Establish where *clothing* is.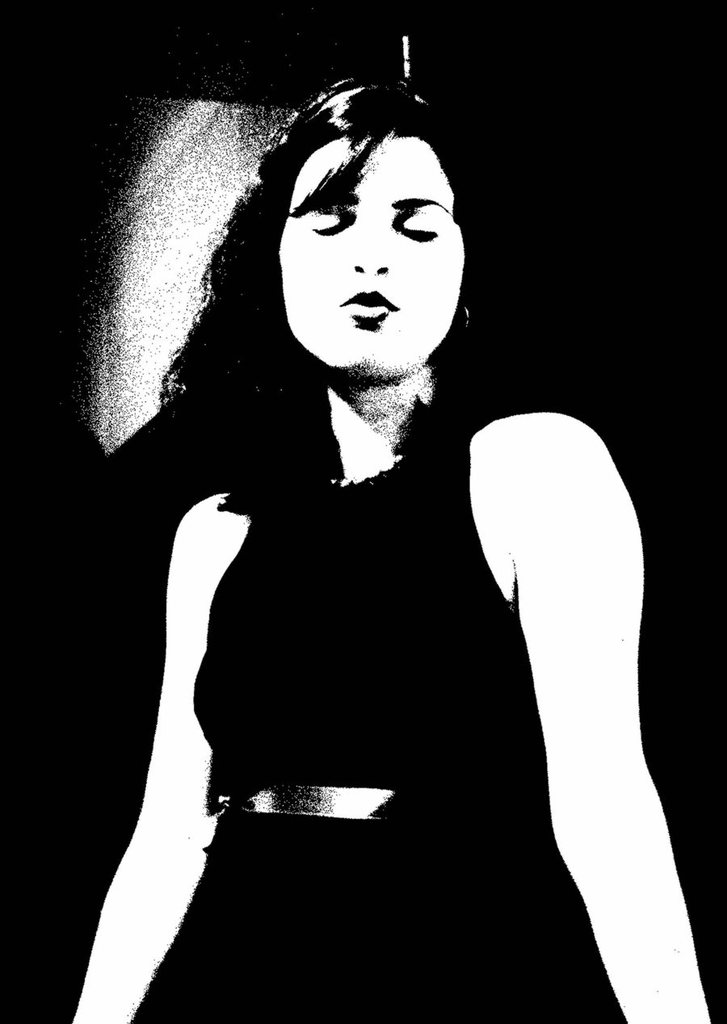
Established at crop(121, 321, 603, 963).
